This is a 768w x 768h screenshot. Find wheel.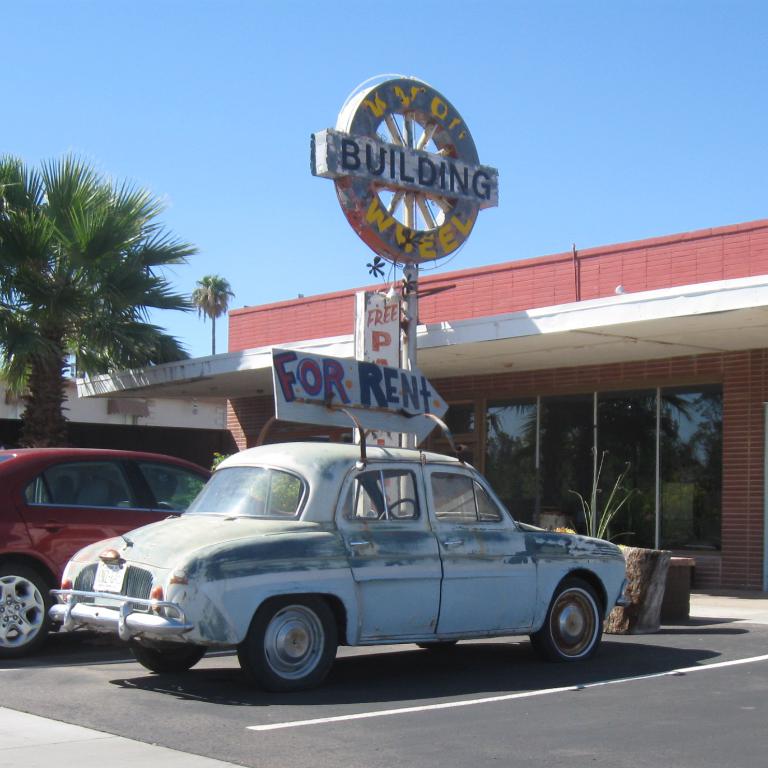
Bounding box: [0,564,52,659].
